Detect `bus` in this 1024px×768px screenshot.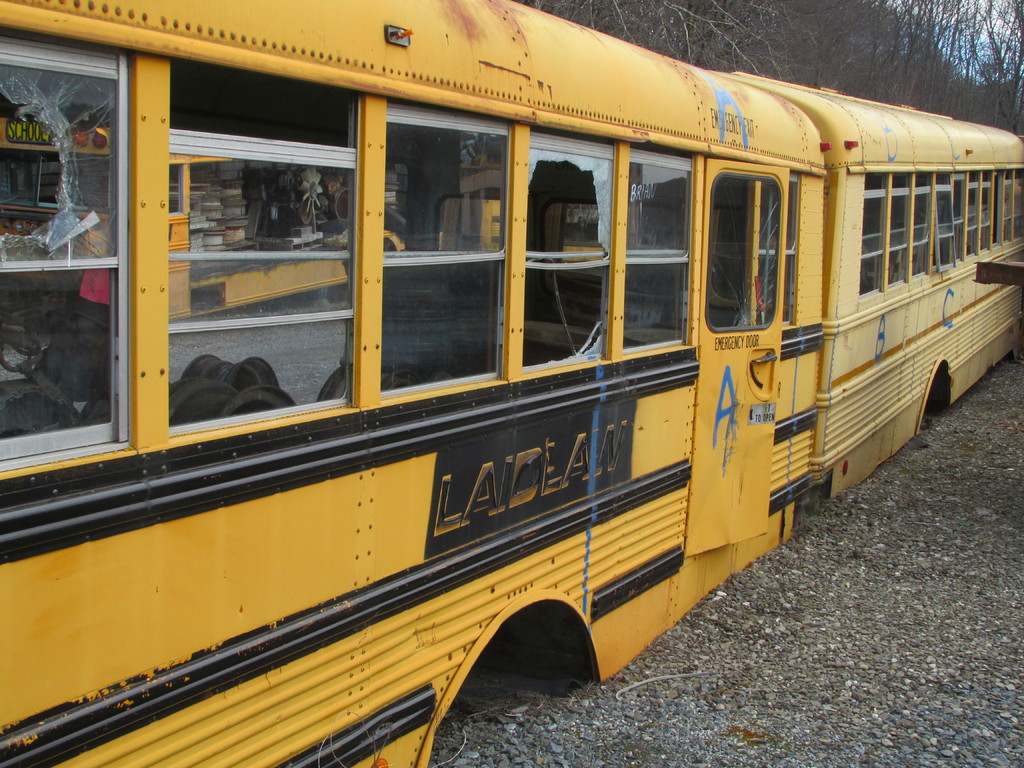
Detection: box=[0, 0, 825, 767].
